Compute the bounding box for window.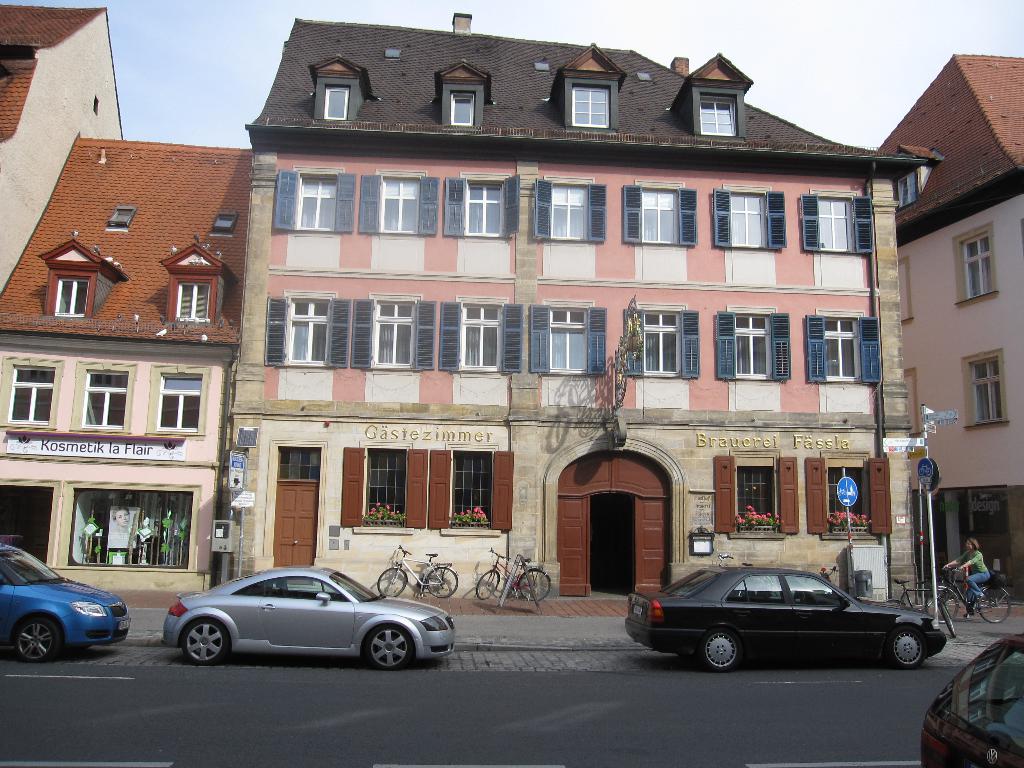
<bbox>465, 182, 506, 233</bbox>.
